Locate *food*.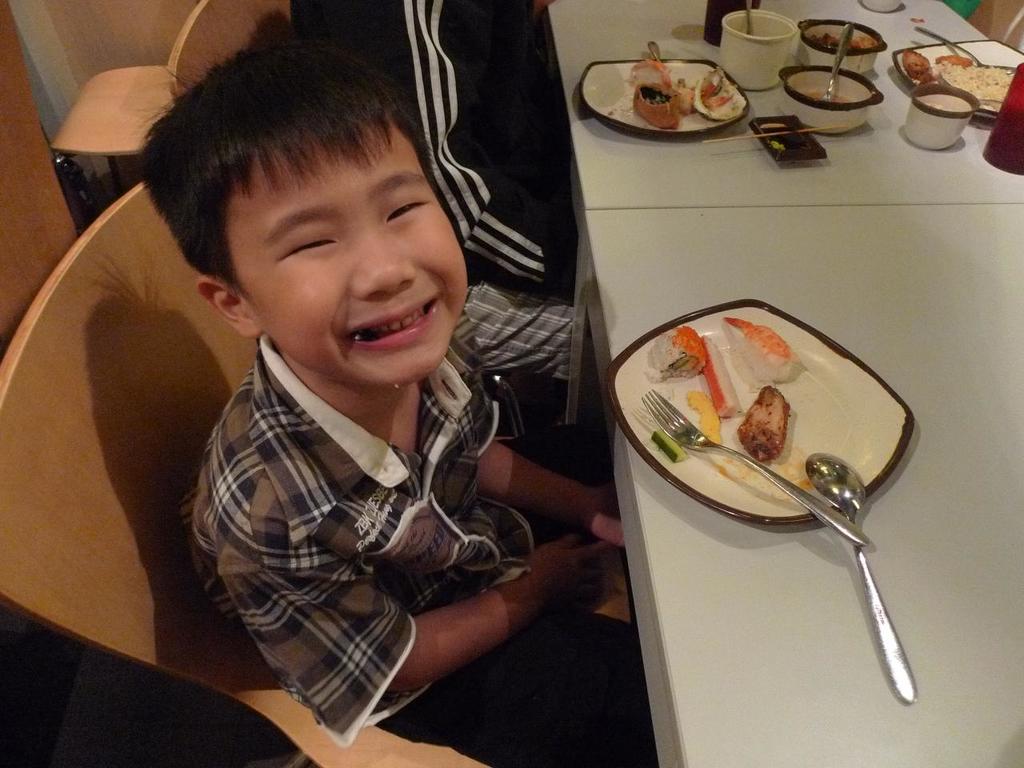
Bounding box: locate(940, 59, 1017, 110).
